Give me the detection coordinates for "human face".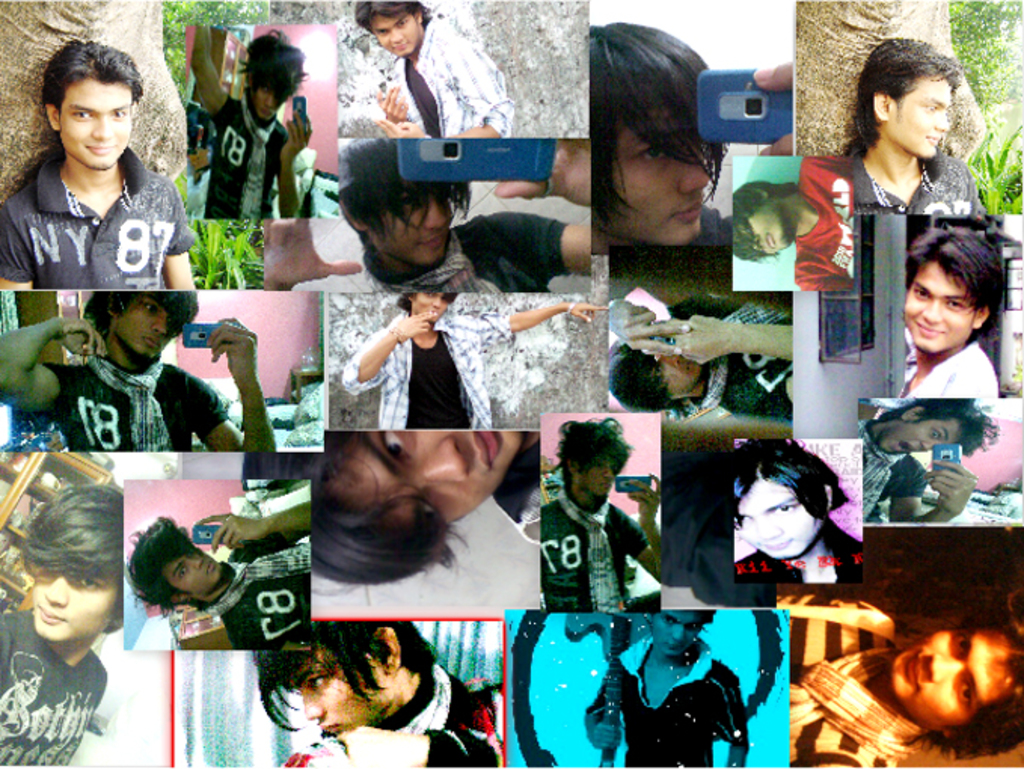
[885,69,952,157].
